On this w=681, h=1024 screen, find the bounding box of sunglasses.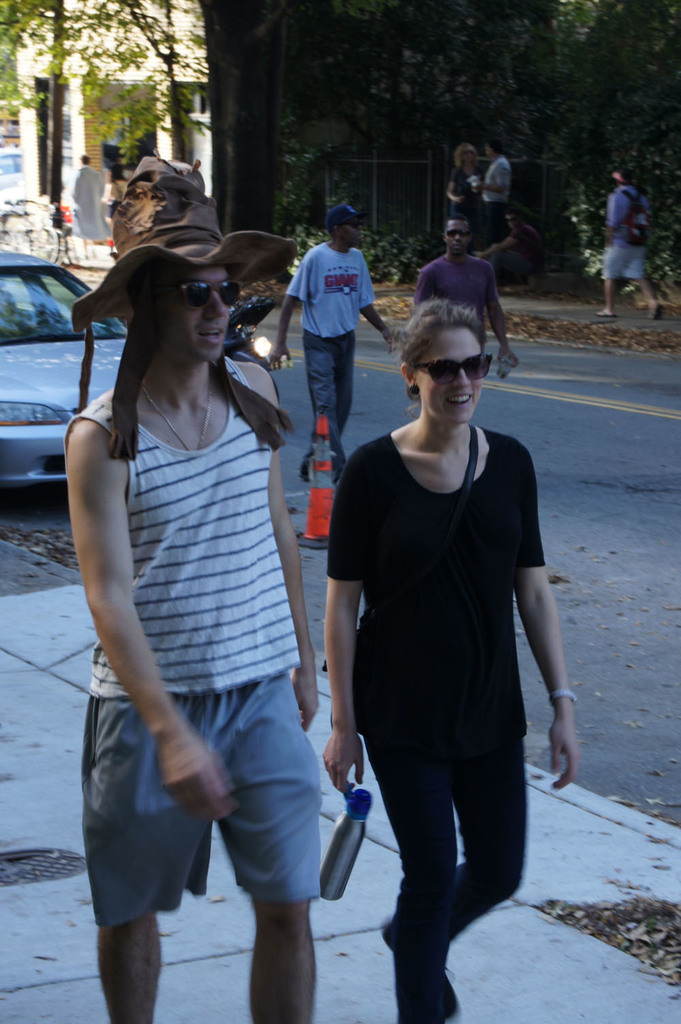
Bounding box: [446, 228, 471, 241].
